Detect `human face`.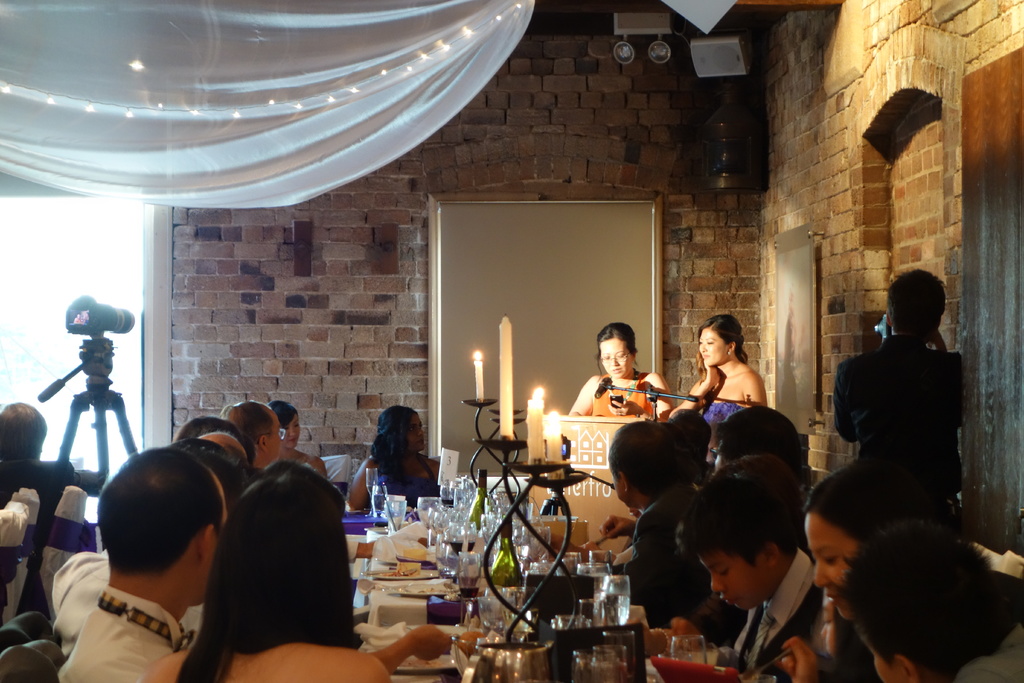
Detected at {"x1": 602, "y1": 338, "x2": 630, "y2": 374}.
